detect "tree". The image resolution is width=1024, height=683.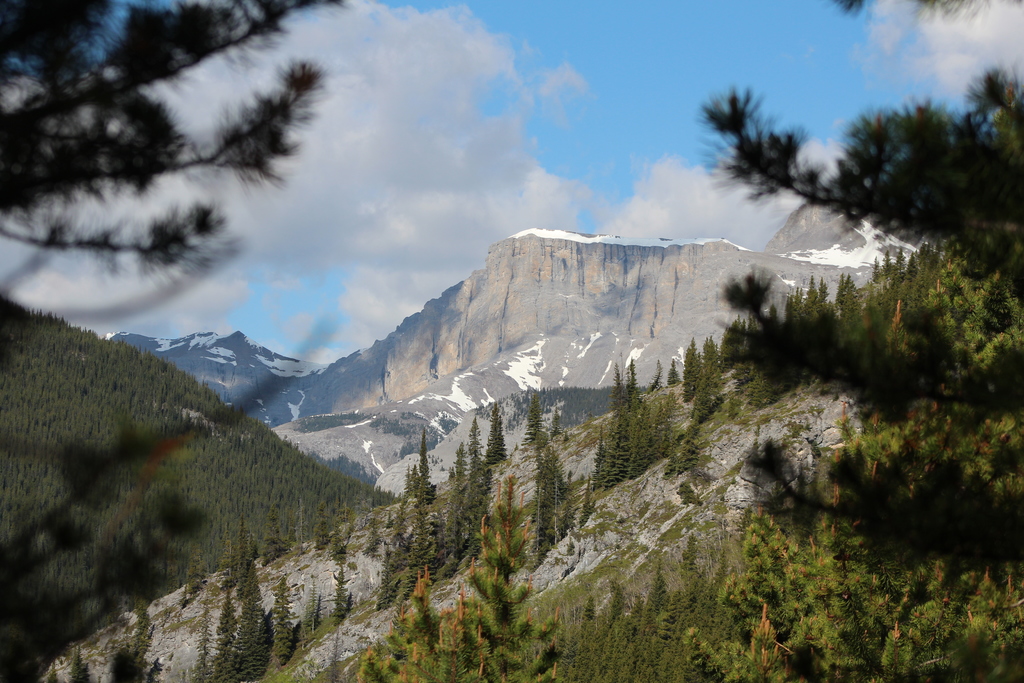
{"left": 0, "top": 0, "right": 324, "bottom": 289}.
